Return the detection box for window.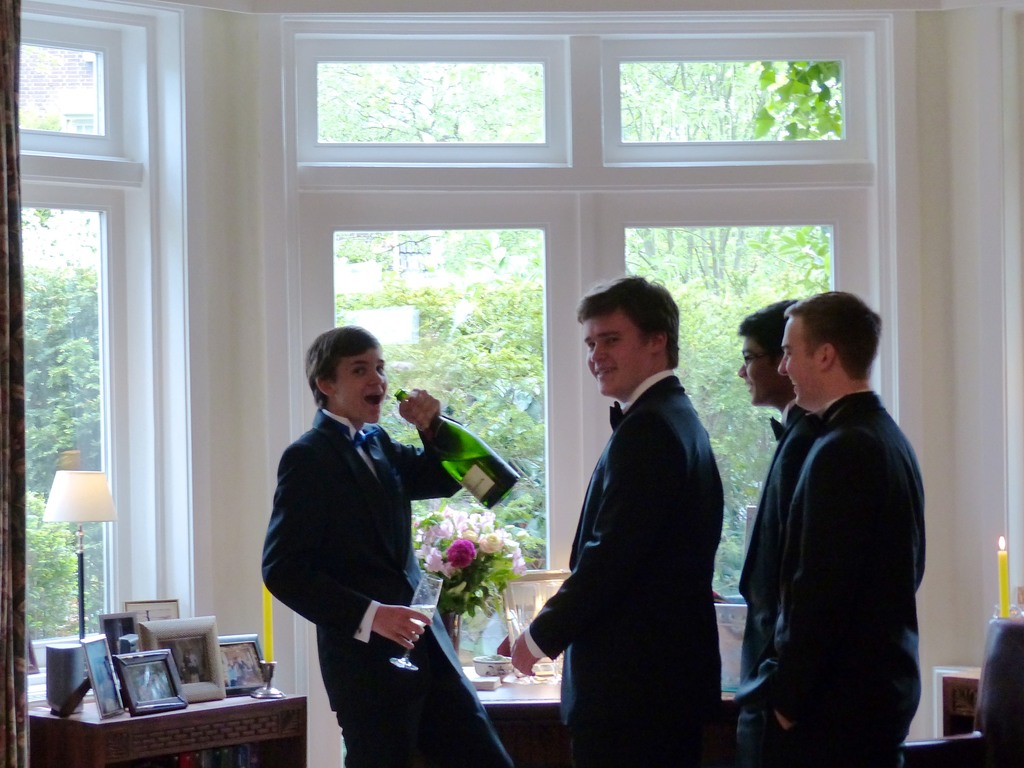
x1=12 y1=12 x2=122 y2=159.
